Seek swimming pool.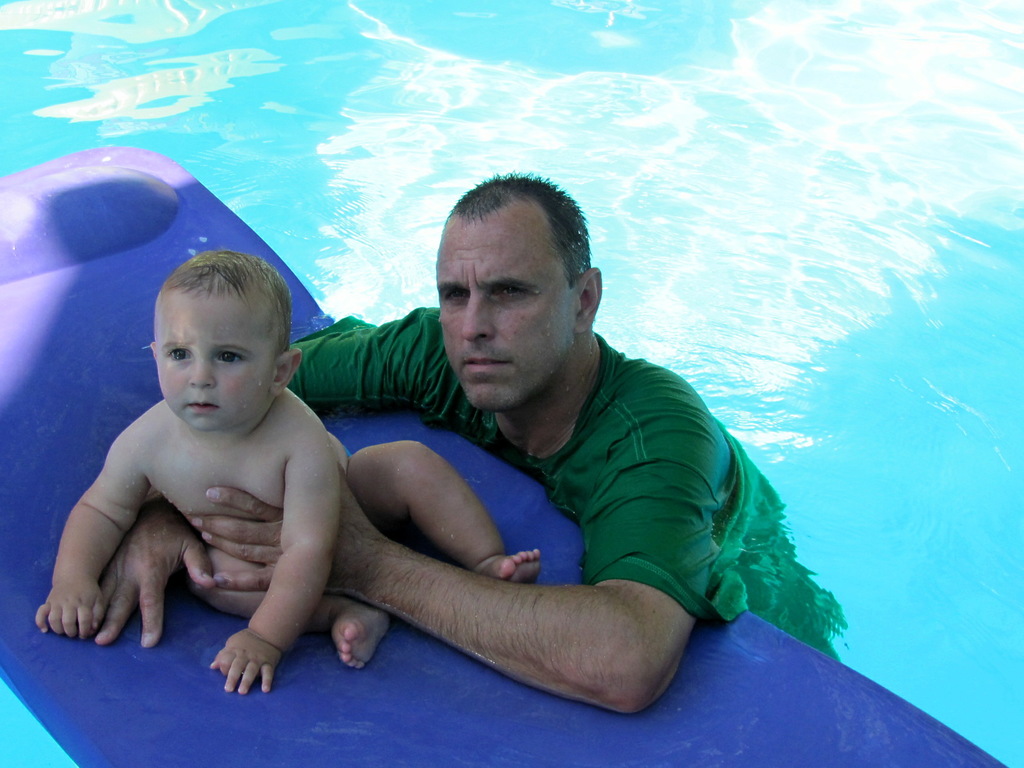
0, 124, 1021, 747.
